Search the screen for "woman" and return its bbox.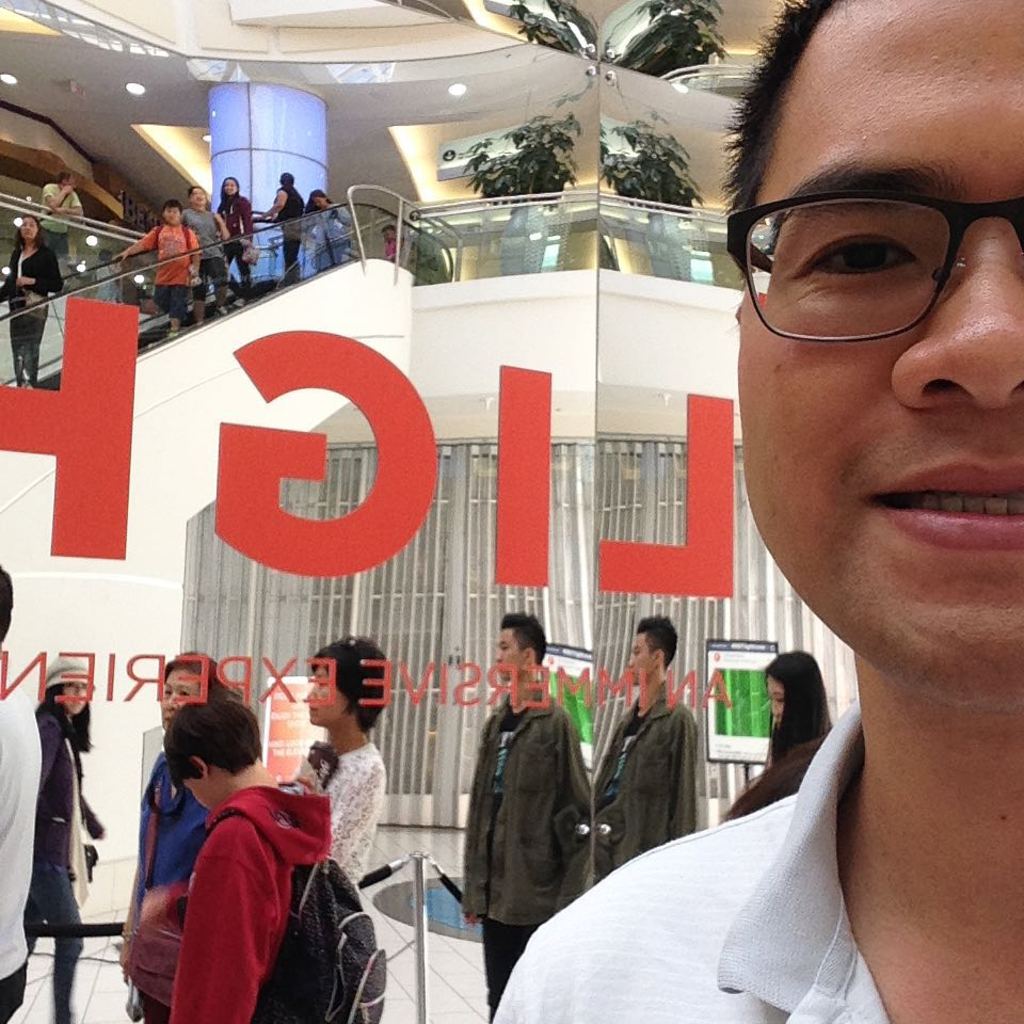
Found: detection(181, 182, 229, 324).
